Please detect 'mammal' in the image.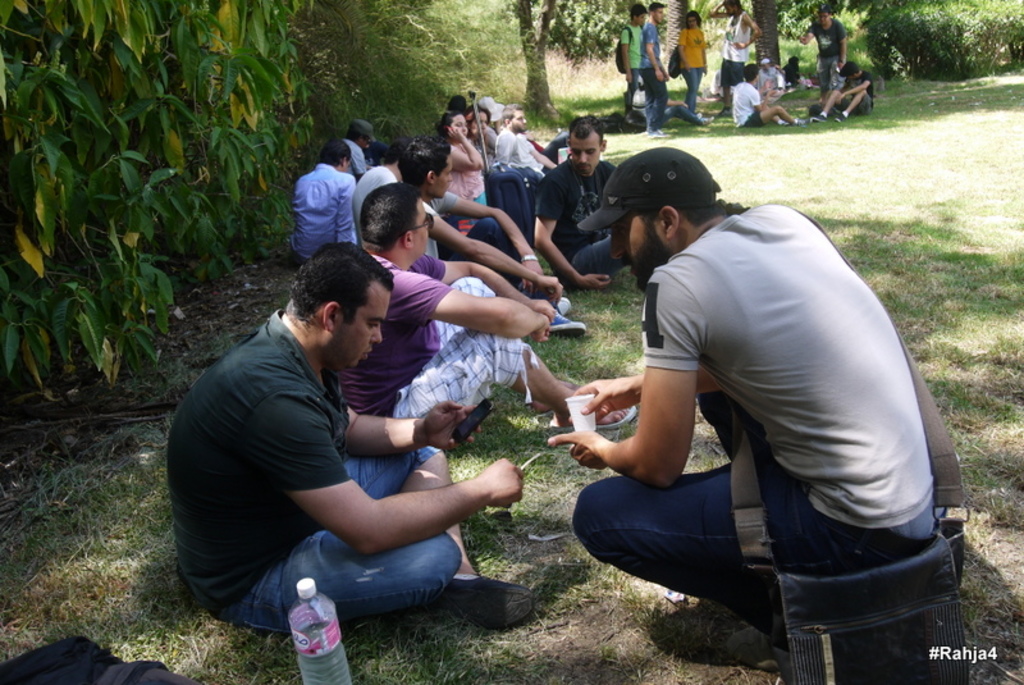
339, 152, 402, 230.
